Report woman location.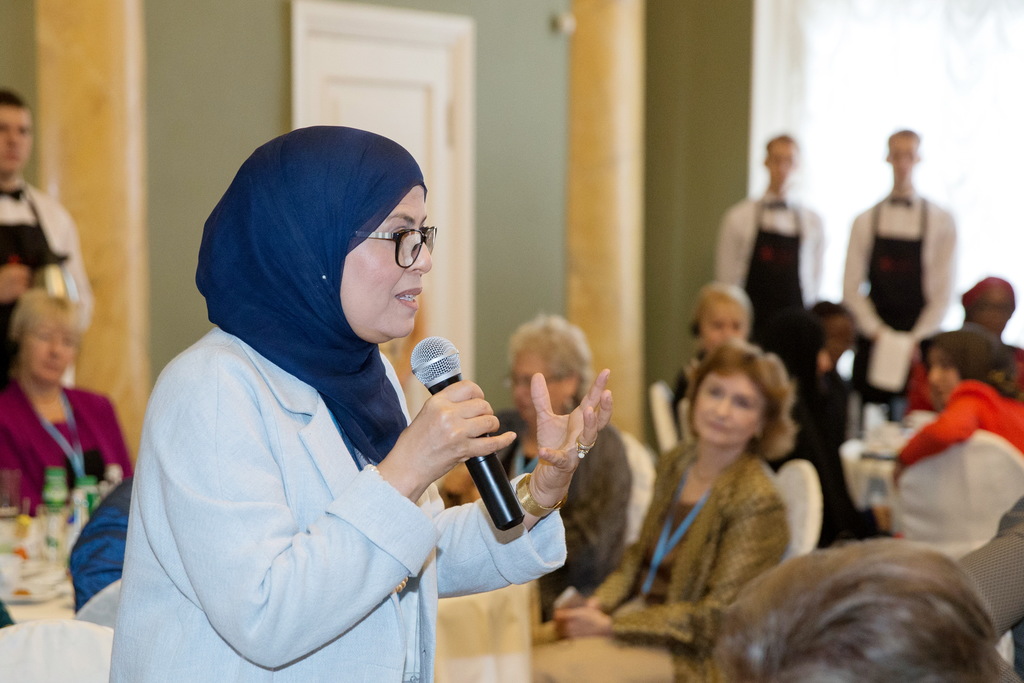
Report: l=532, t=336, r=790, b=682.
